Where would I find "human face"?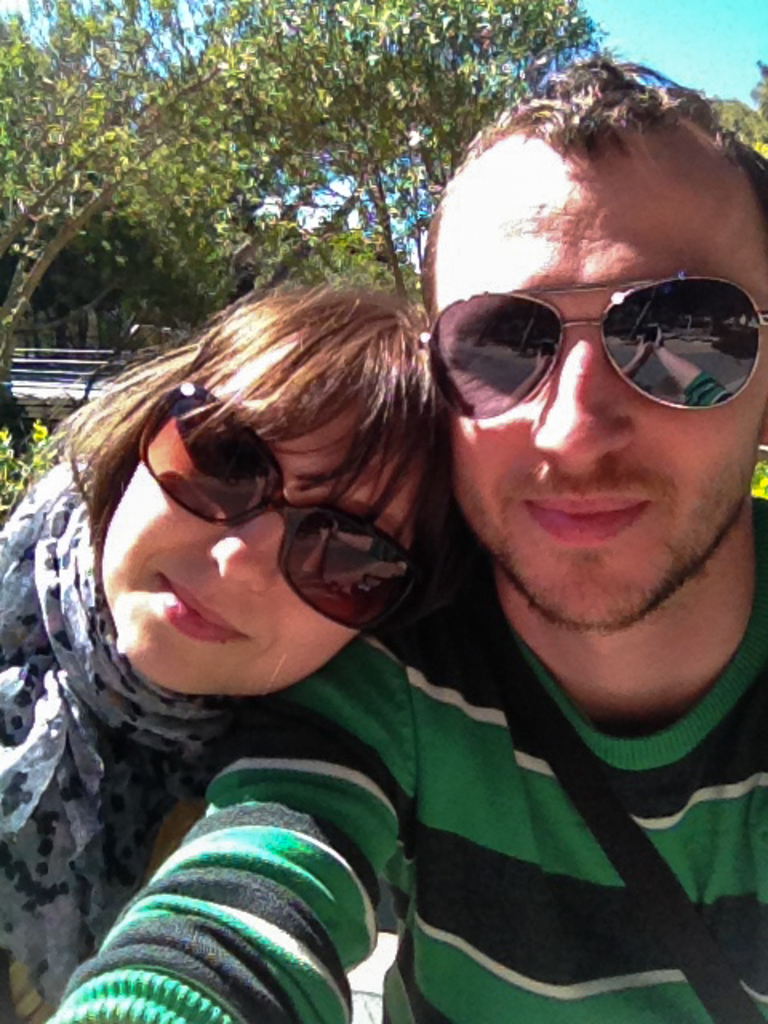
At <region>430, 133, 766, 630</region>.
